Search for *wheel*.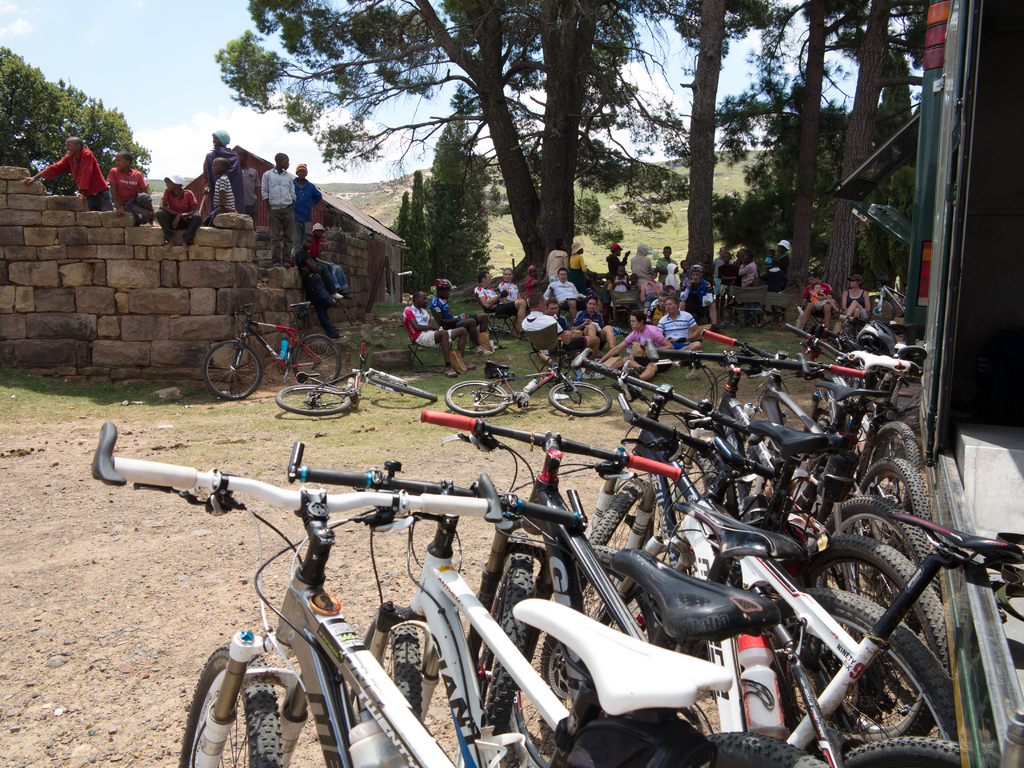
Found at BBox(202, 340, 260, 401).
